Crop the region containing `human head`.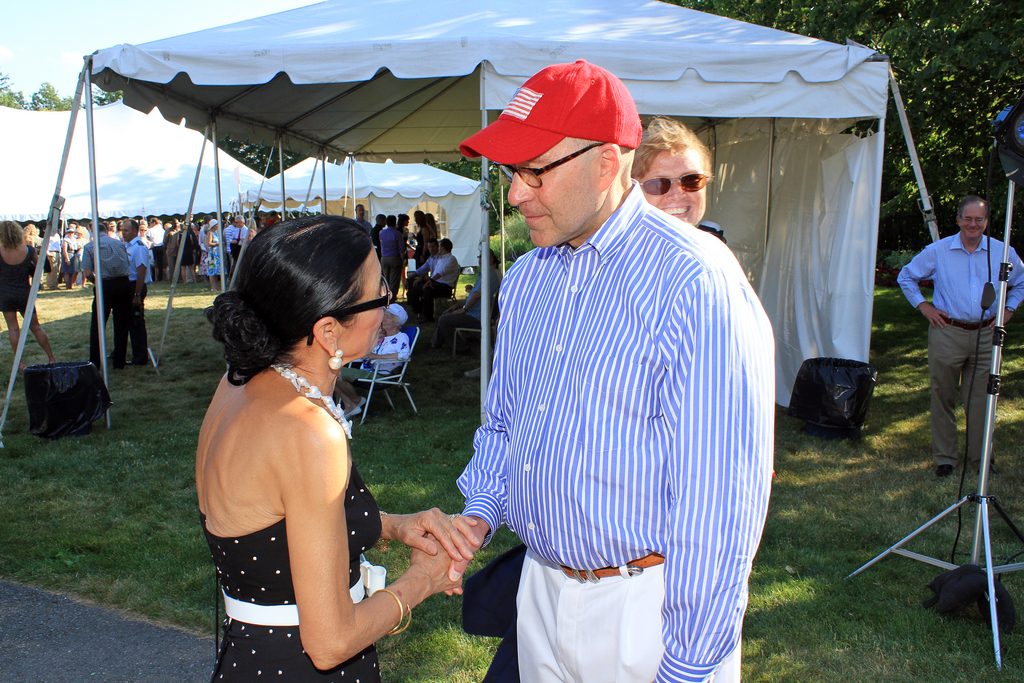
Crop region: 198 215 391 368.
